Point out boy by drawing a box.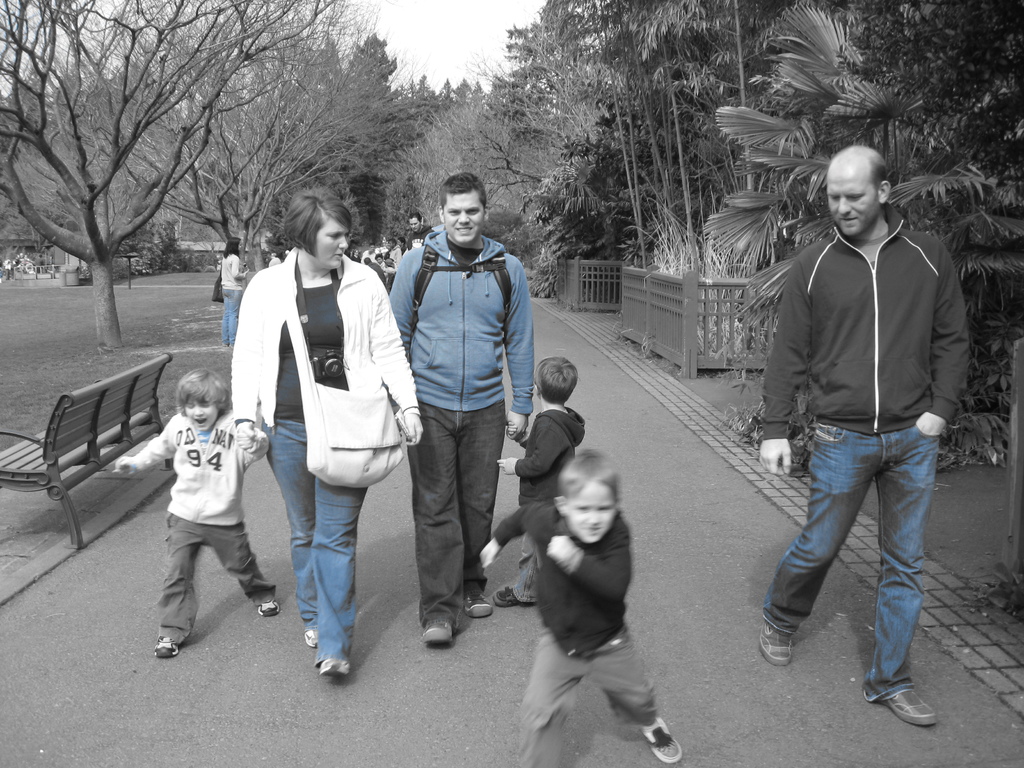
locate(128, 368, 273, 664).
